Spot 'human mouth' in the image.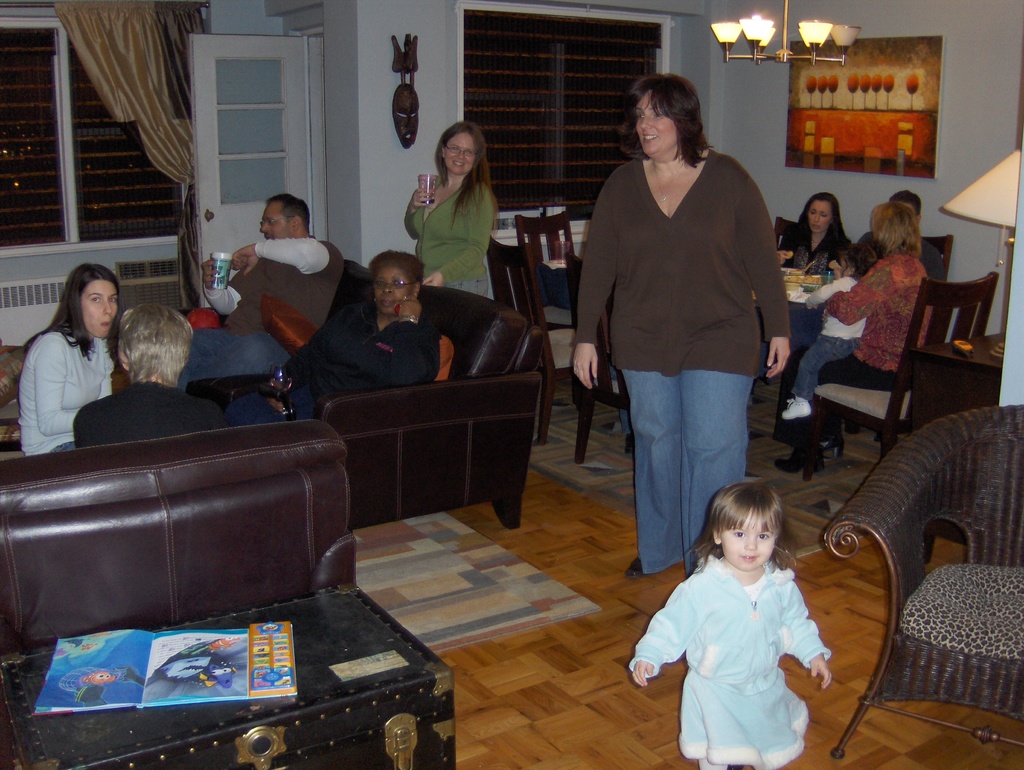
'human mouth' found at locate(454, 162, 463, 169).
